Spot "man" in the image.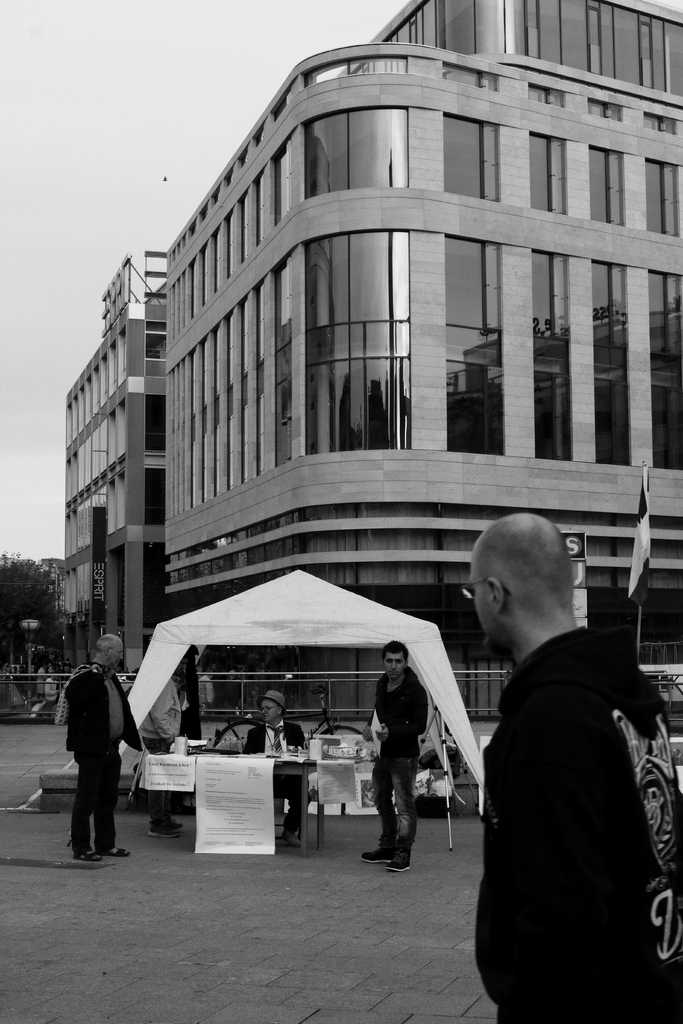
"man" found at 137,650,190,836.
